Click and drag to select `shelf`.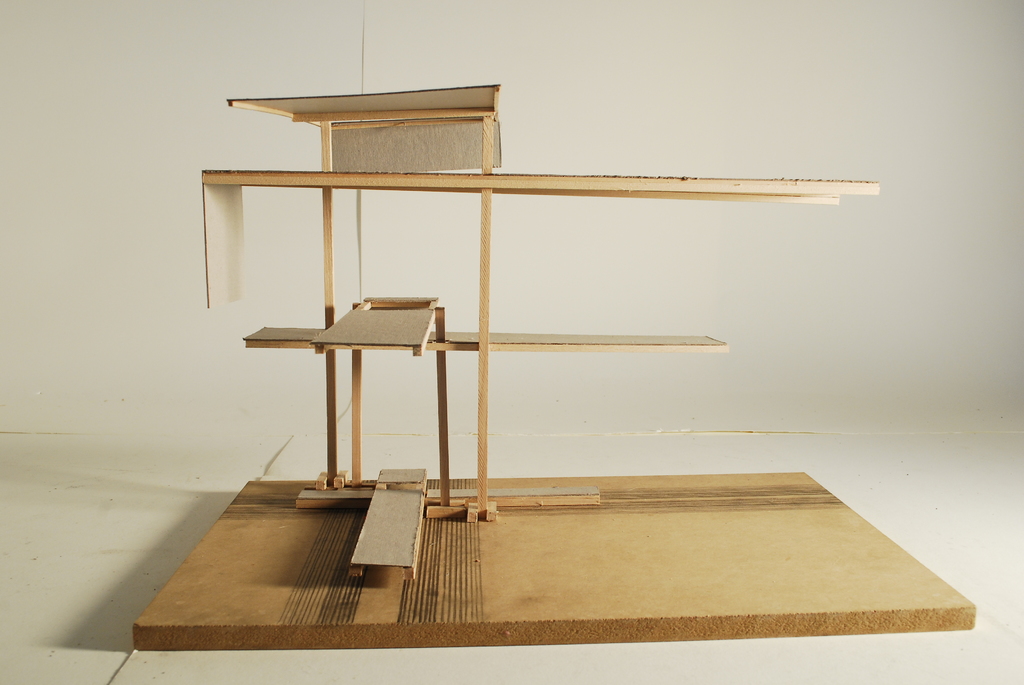
Selection: pyautogui.locateOnScreen(208, 74, 504, 120).
